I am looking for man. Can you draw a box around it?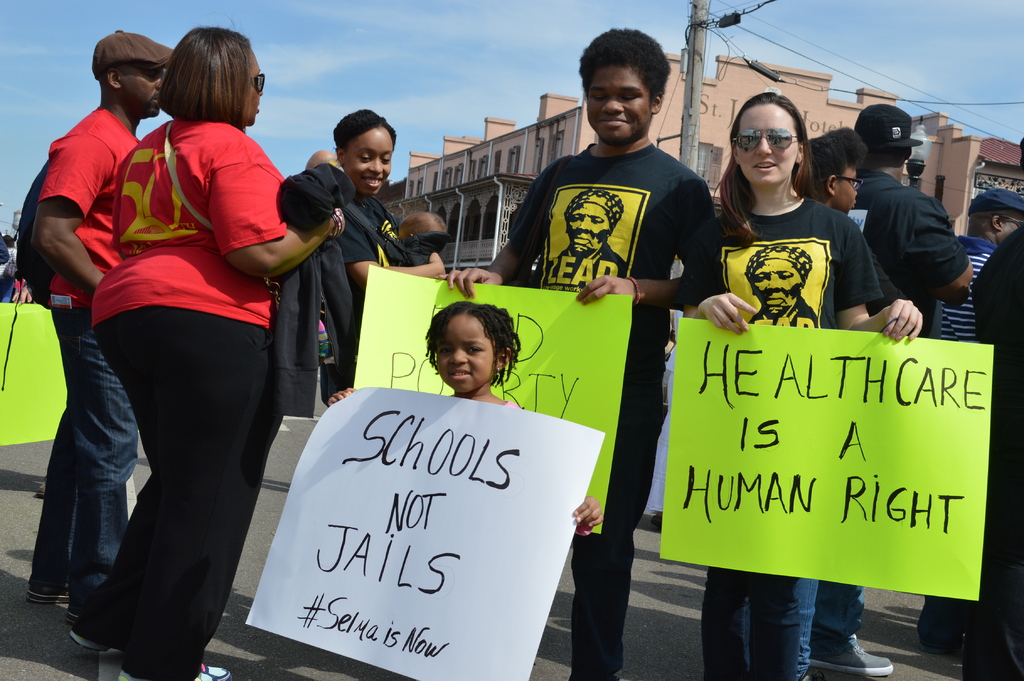
Sure, the bounding box is x1=434 y1=25 x2=710 y2=680.
